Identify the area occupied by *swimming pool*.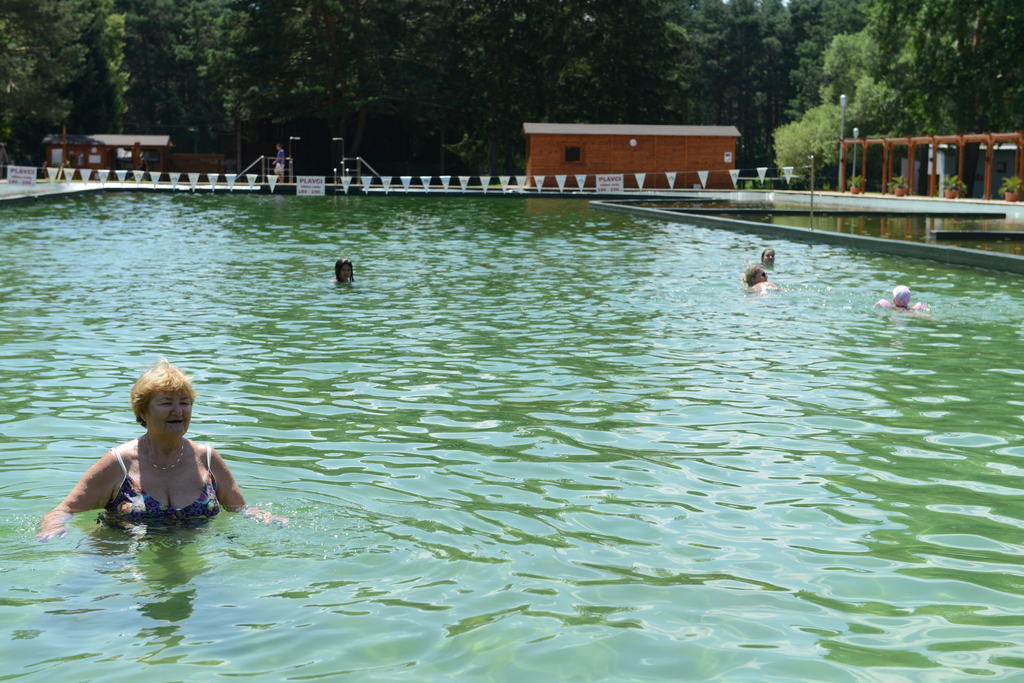
Area: select_region(0, 187, 1023, 682).
